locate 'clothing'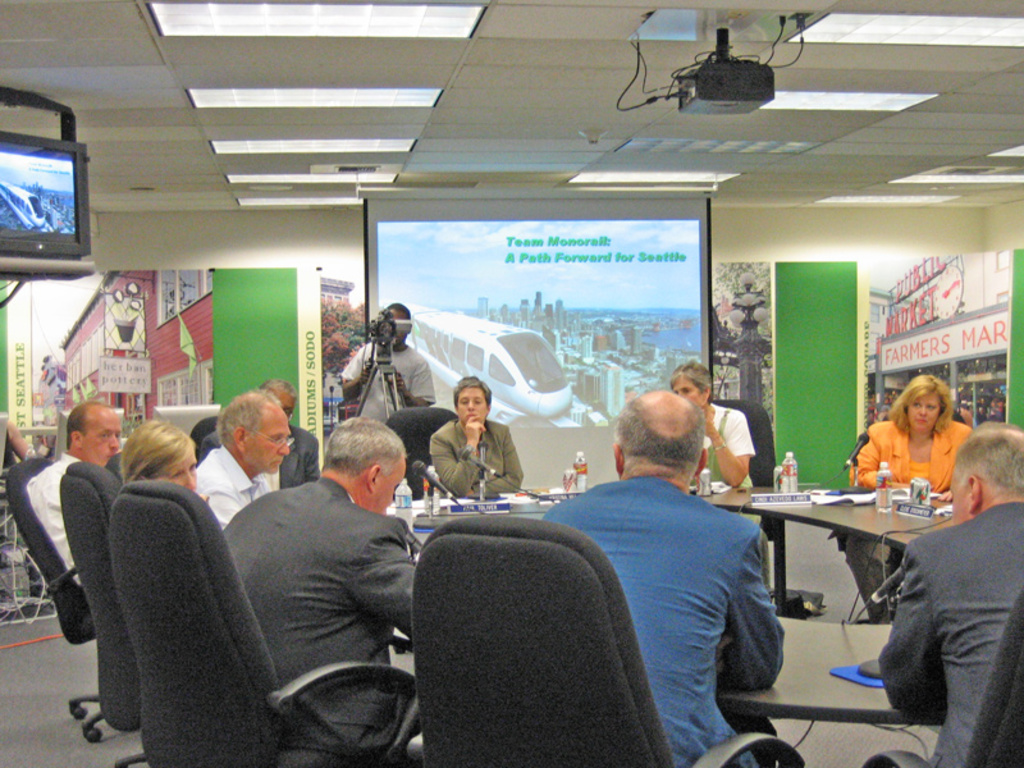
detection(424, 416, 522, 497)
